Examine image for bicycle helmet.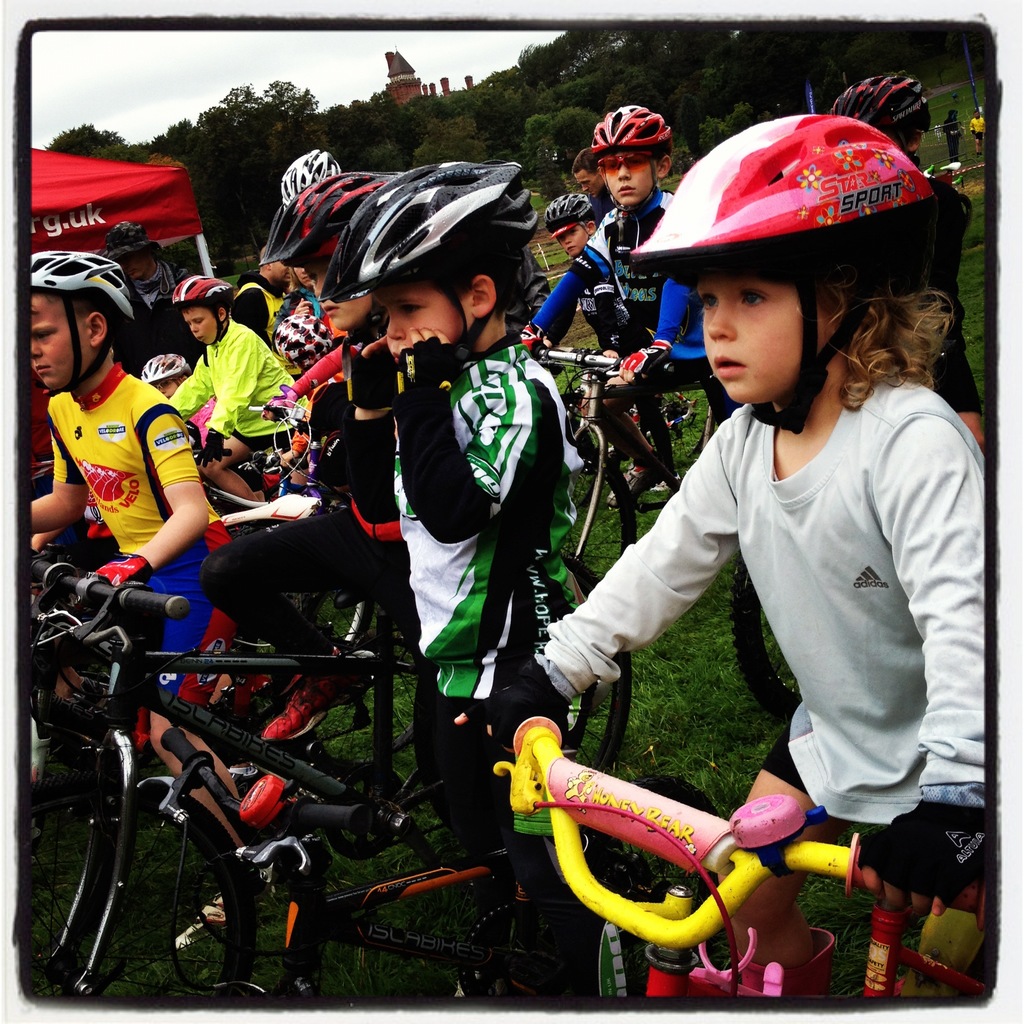
Examination result: x1=543 y1=189 x2=595 y2=261.
